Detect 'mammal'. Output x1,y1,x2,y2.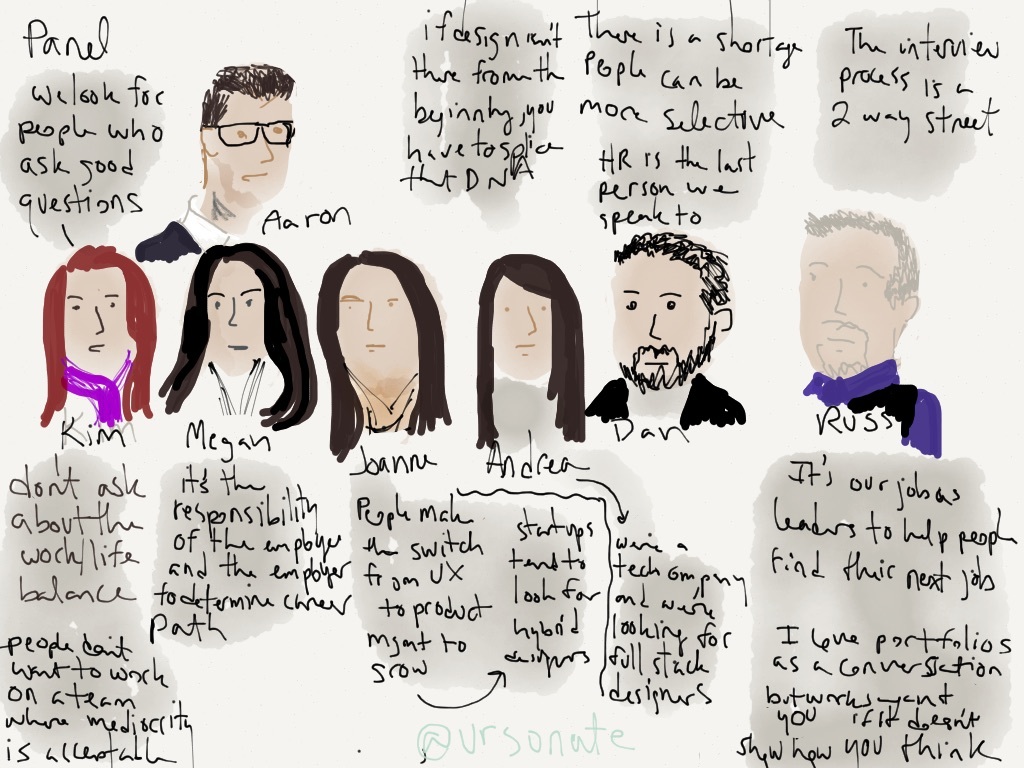
470,252,587,450.
